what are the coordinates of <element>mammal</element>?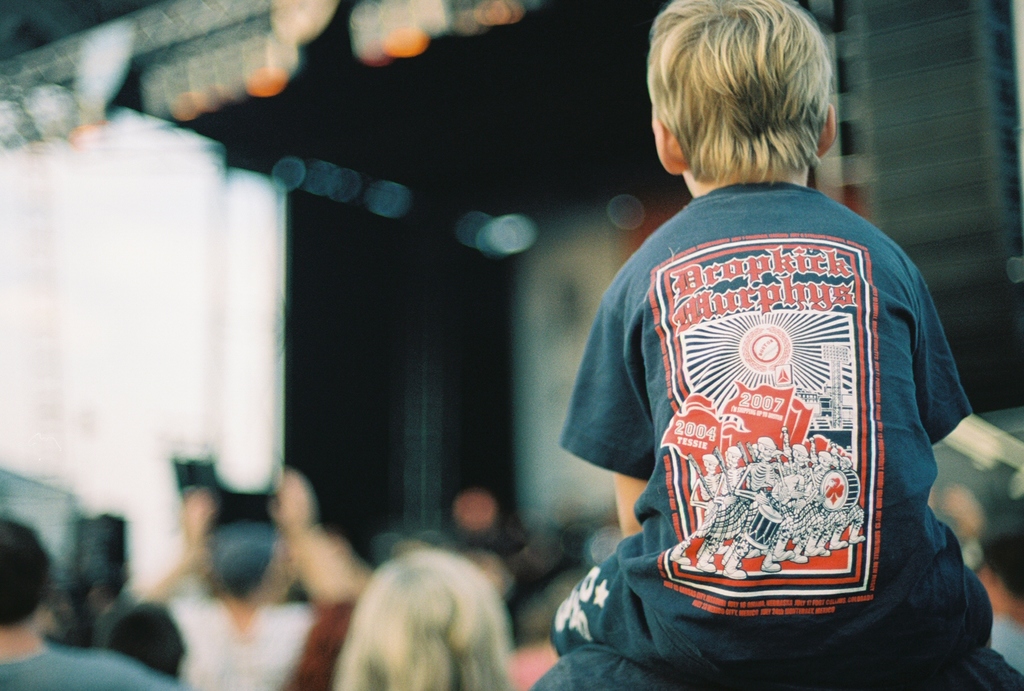
[x1=512, y1=24, x2=1018, y2=690].
